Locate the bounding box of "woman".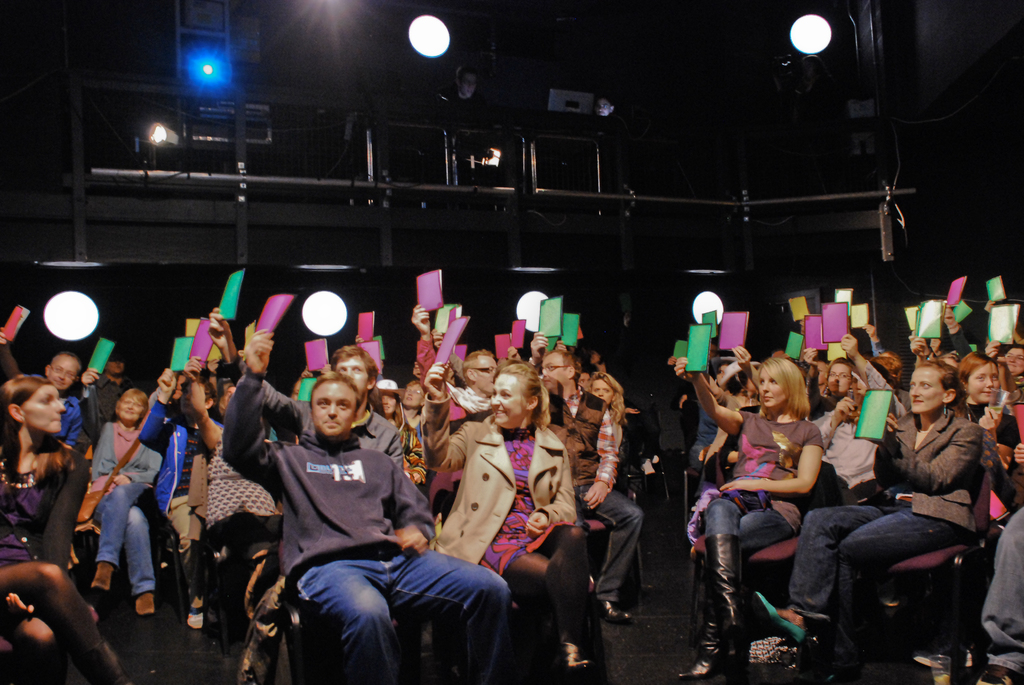
Bounding box: locate(577, 367, 623, 494).
